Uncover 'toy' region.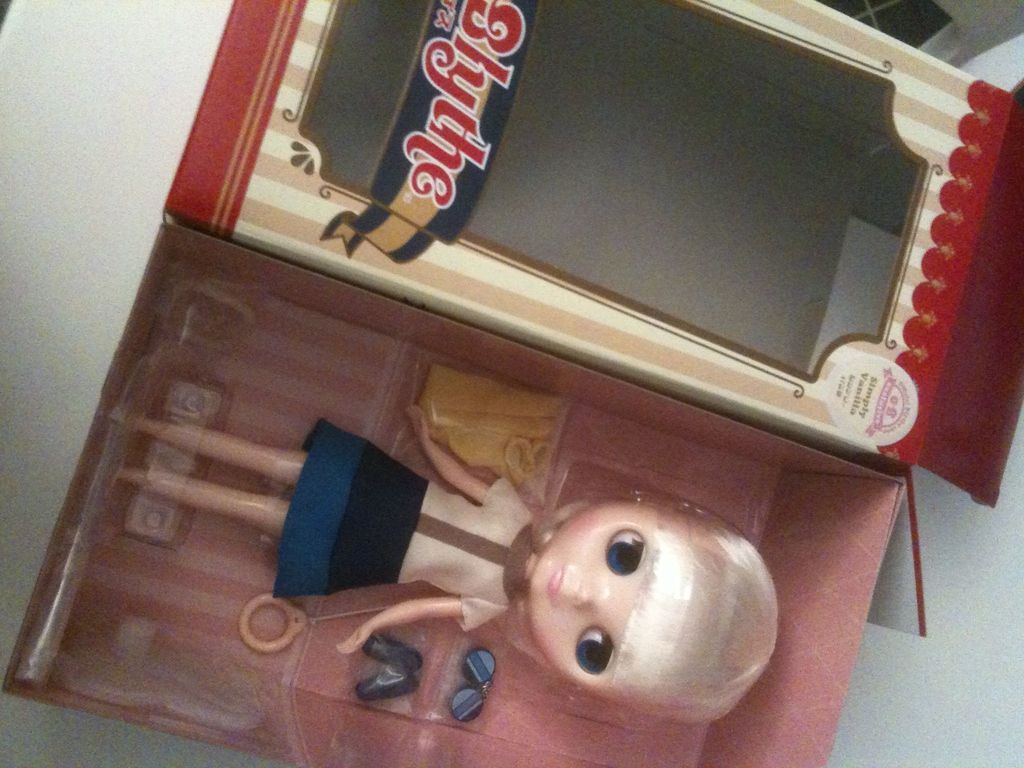
Uncovered: 446 643 492 730.
